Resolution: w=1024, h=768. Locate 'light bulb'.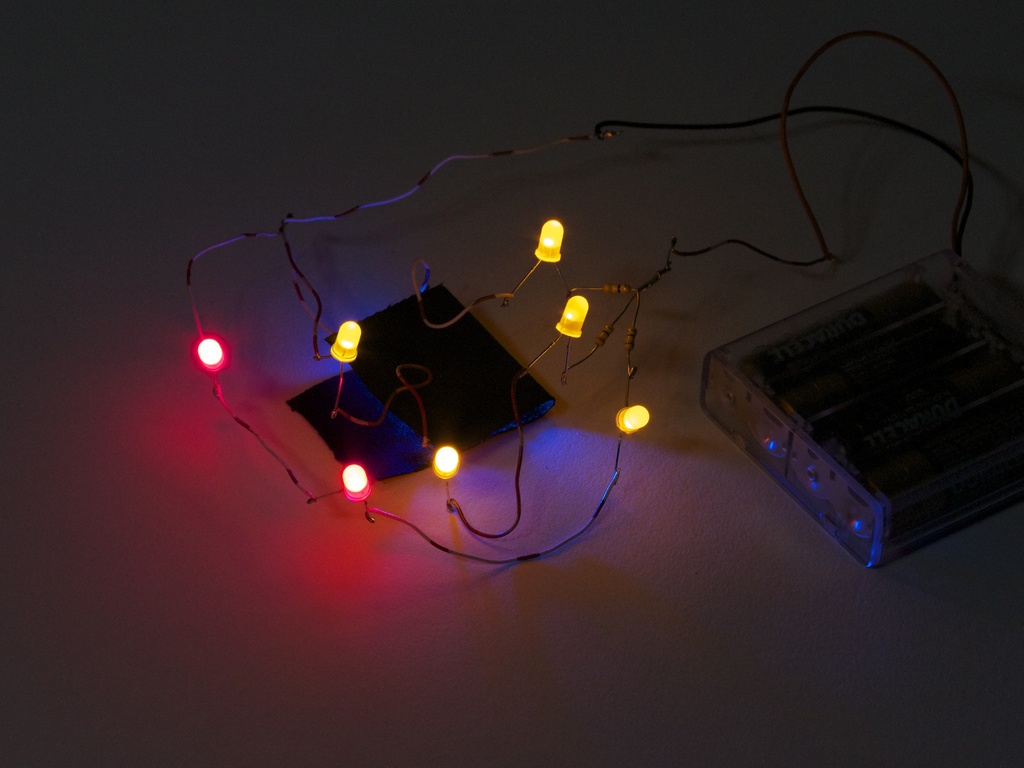
[left=535, top=220, right=564, bottom=261].
